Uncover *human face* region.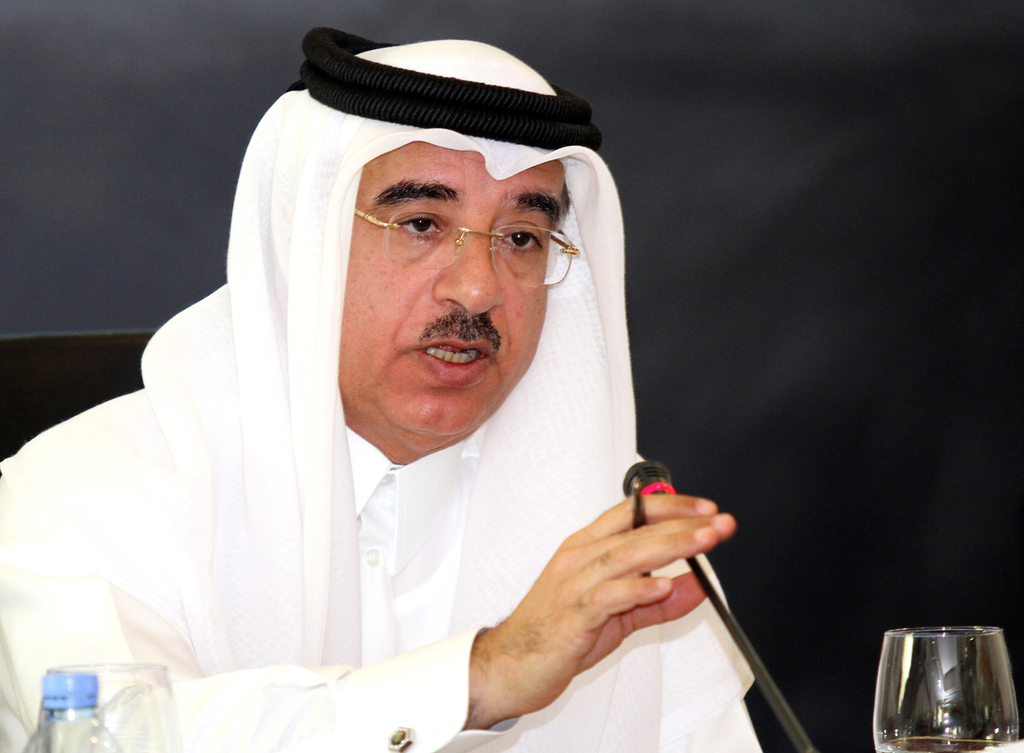
Uncovered: <region>338, 142, 566, 437</region>.
